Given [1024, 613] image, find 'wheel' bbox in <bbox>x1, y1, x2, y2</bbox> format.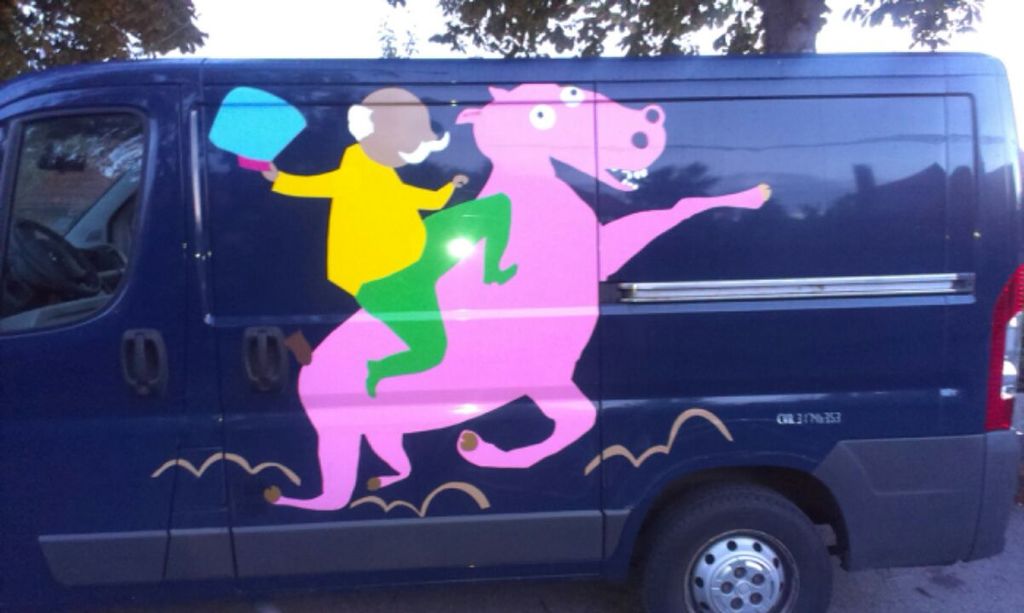
<bbox>12, 217, 96, 295</bbox>.
